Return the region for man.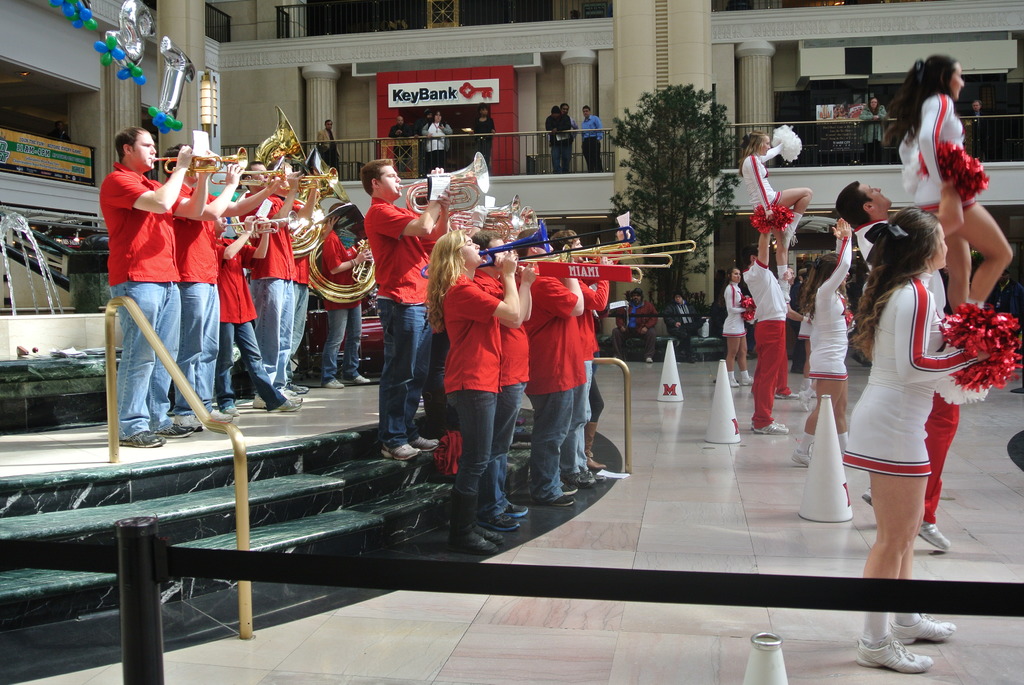
(359, 161, 447, 464).
